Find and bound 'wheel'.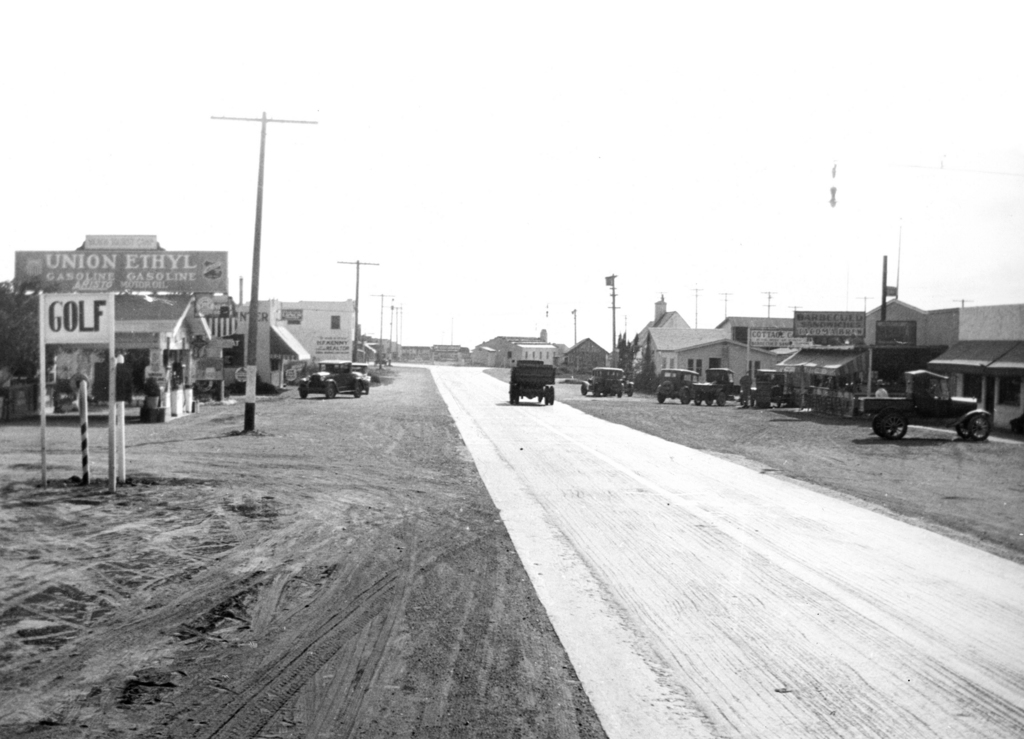
Bound: x1=545, y1=386, x2=551, y2=403.
